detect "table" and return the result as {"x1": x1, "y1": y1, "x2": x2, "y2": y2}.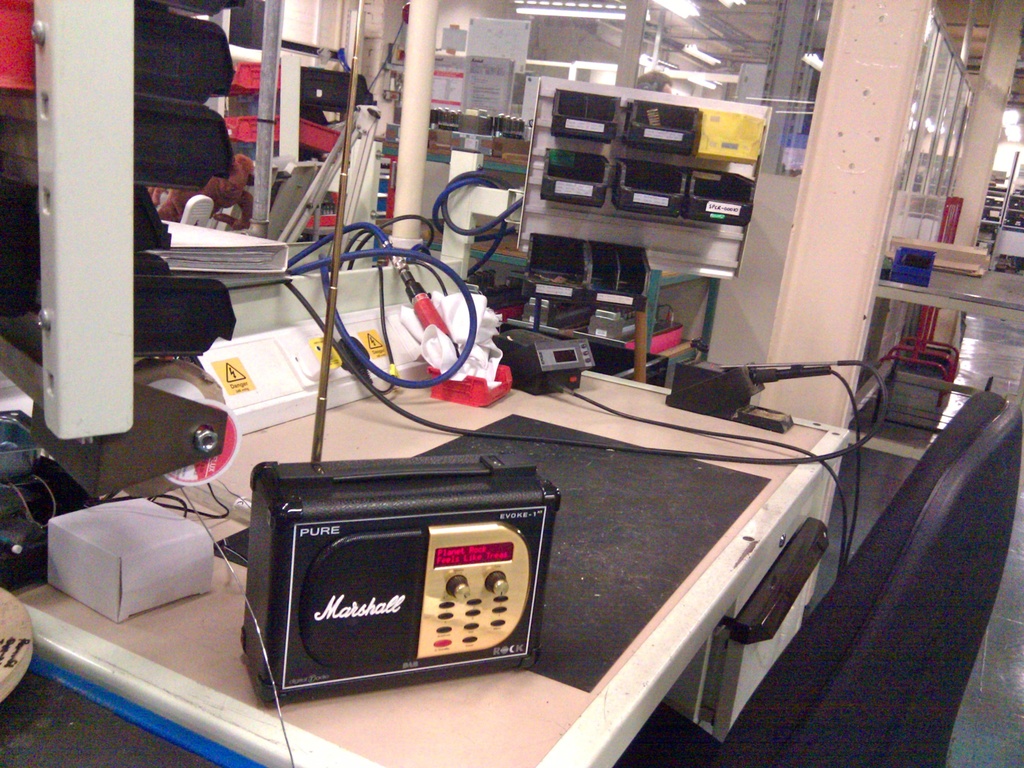
{"x1": 0, "y1": 356, "x2": 850, "y2": 767}.
